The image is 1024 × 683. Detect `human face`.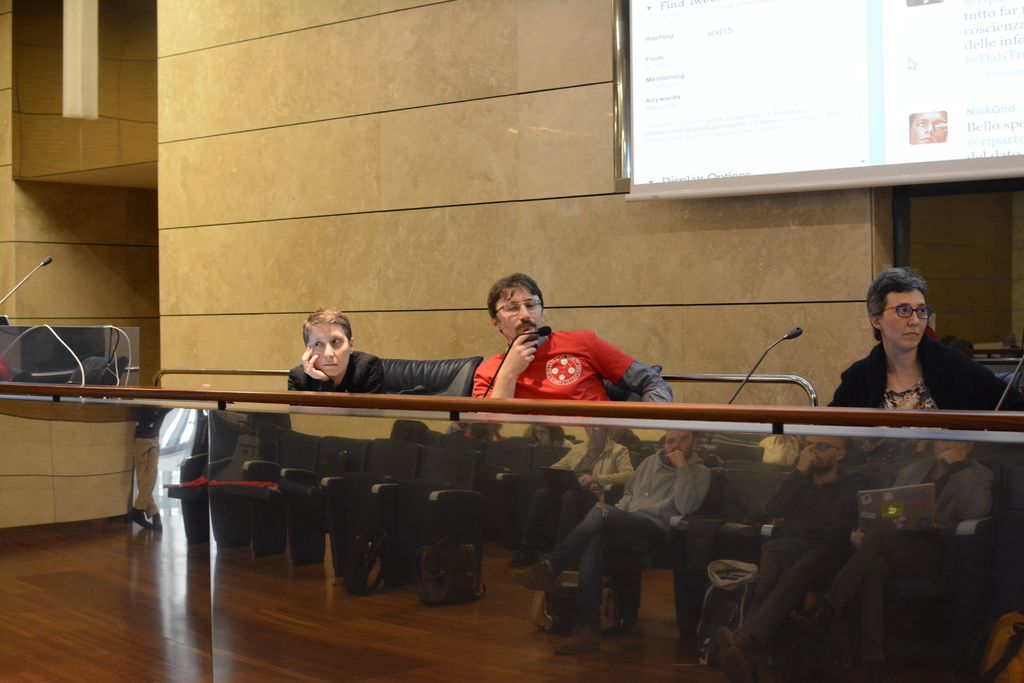
Detection: [left=666, top=429, right=695, bottom=458].
